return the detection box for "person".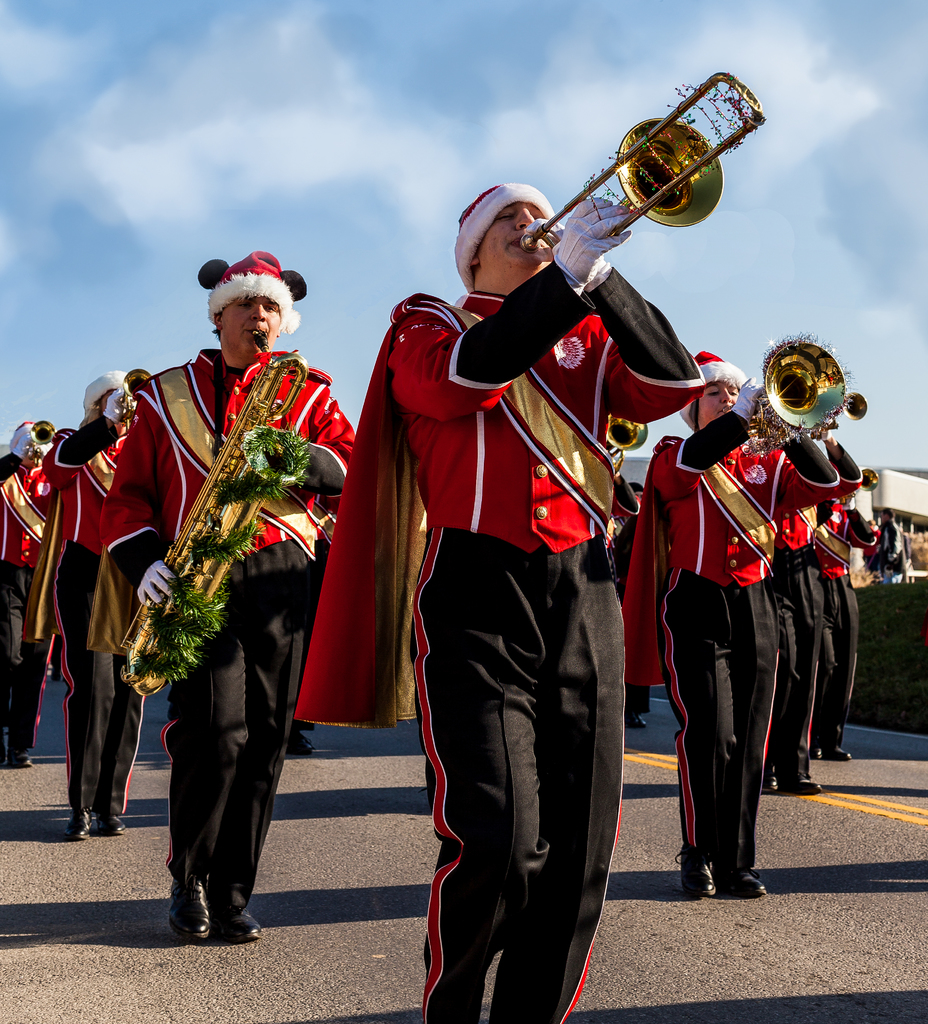
bbox(638, 340, 846, 918).
